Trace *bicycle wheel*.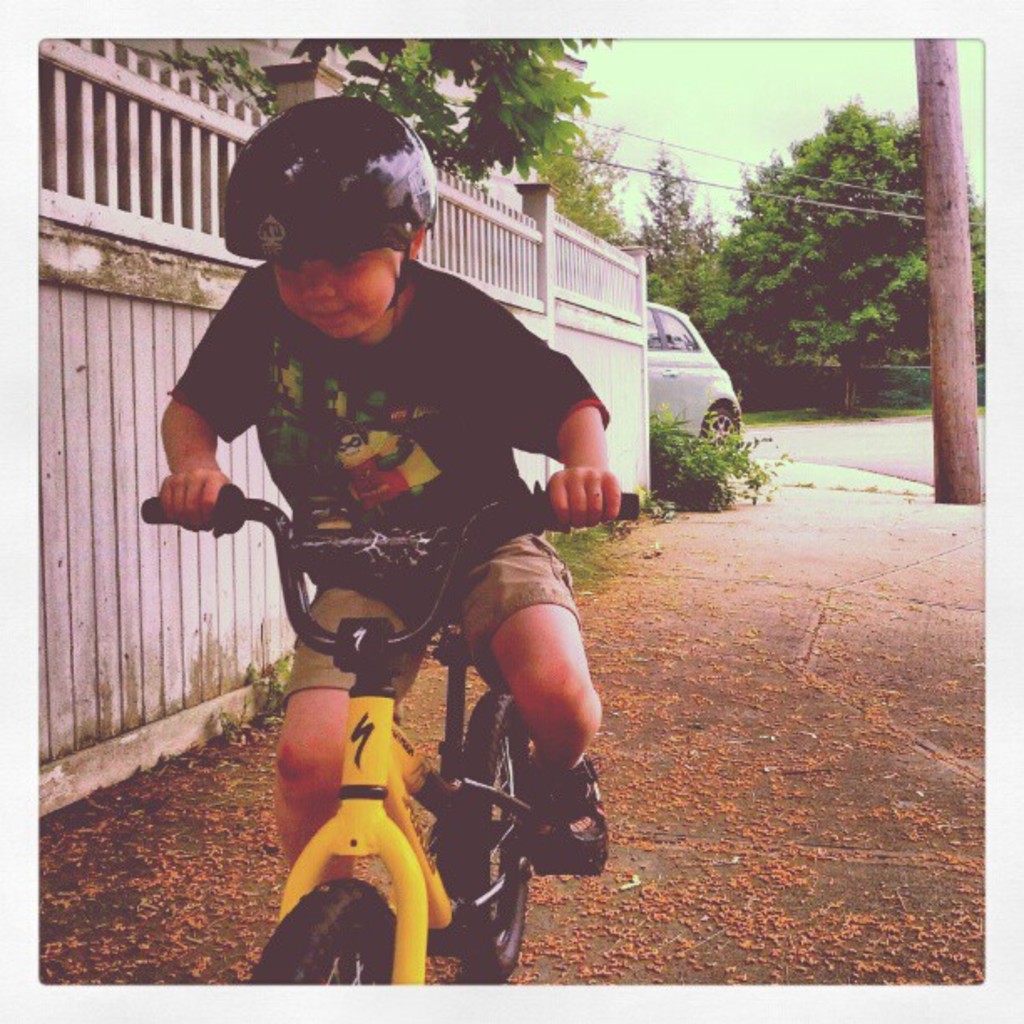
Traced to select_region(447, 686, 532, 989).
